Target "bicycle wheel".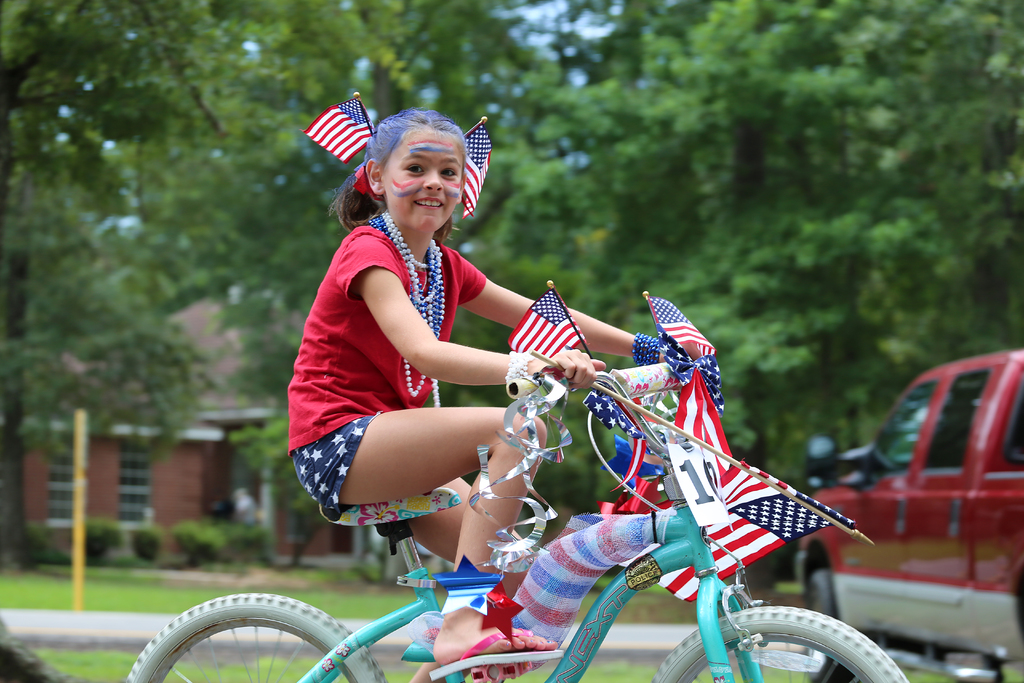
Target region: [x1=143, y1=593, x2=346, y2=682].
